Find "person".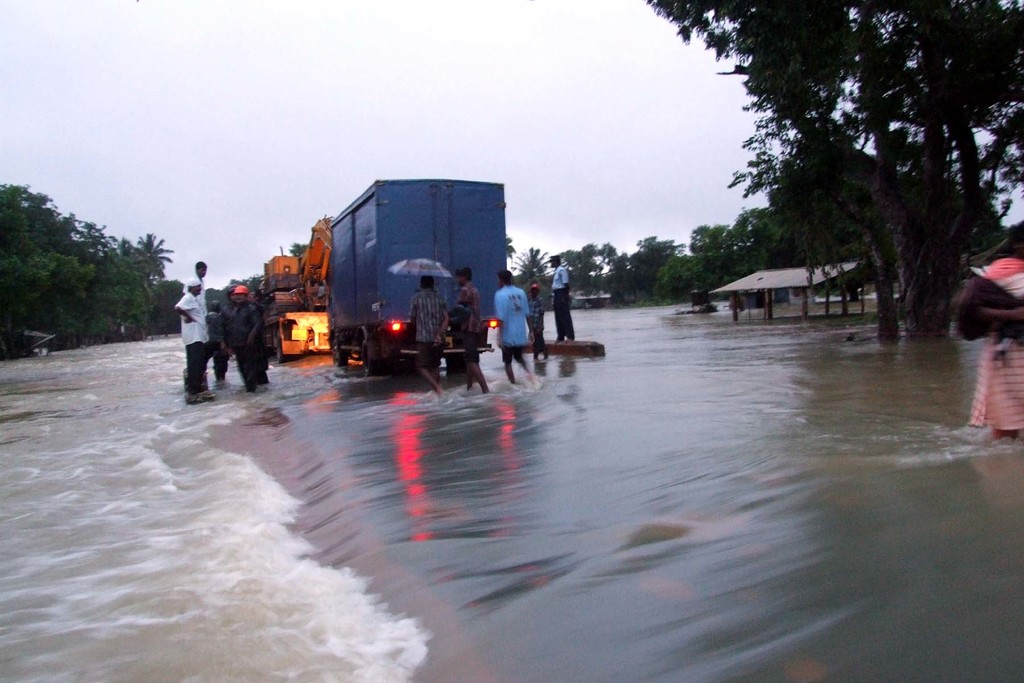
{"x1": 174, "y1": 274, "x2": 209, "y2": 404}.
